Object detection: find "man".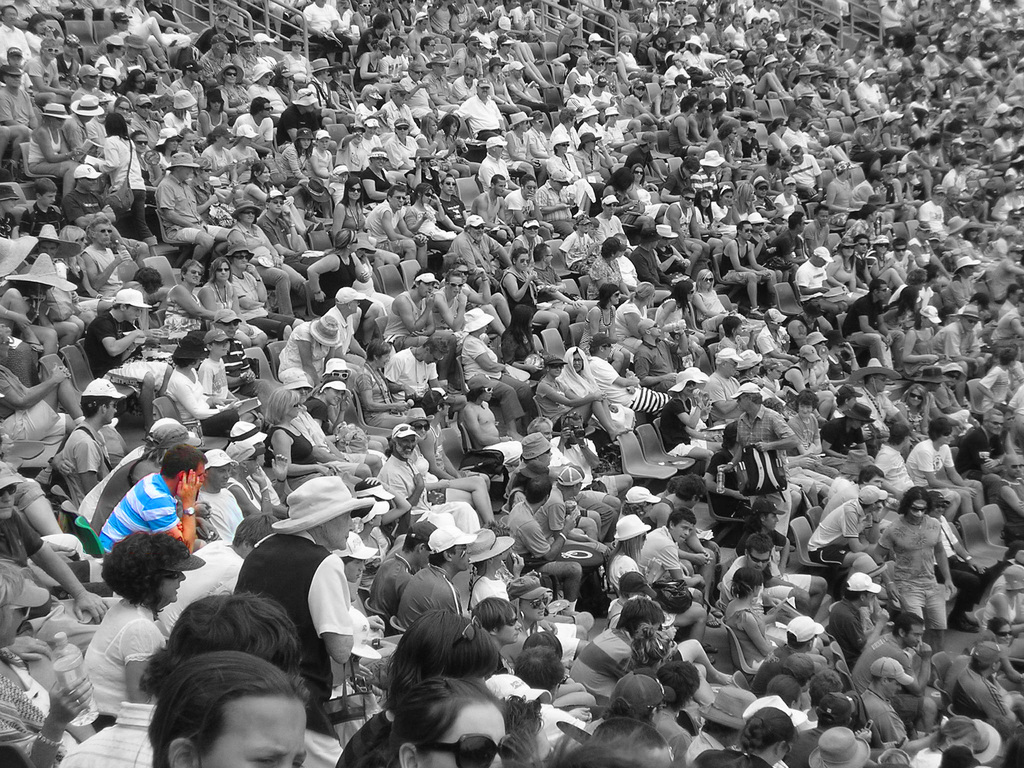
box=[460, 372, 527, 472].
